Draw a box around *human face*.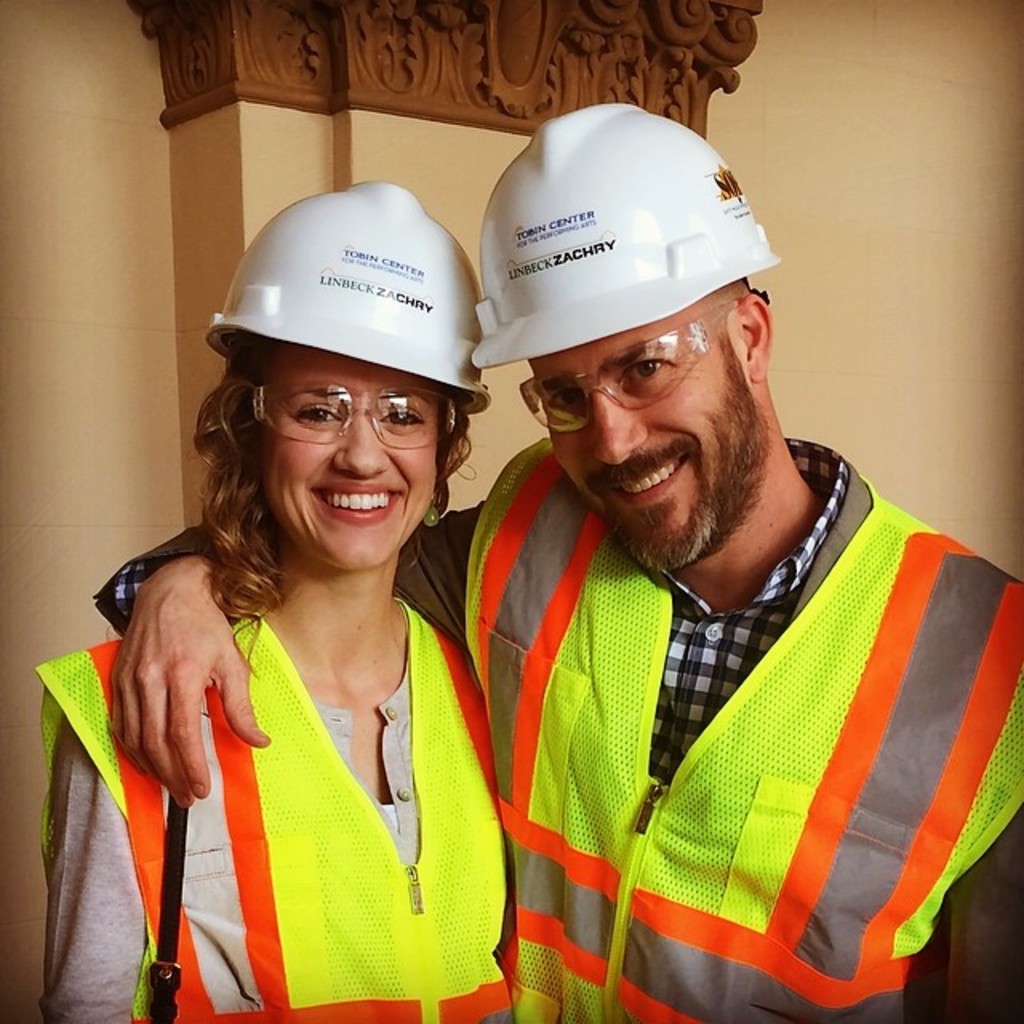
pyautogui.locateOnScreen(264, 347, 440, 570).
